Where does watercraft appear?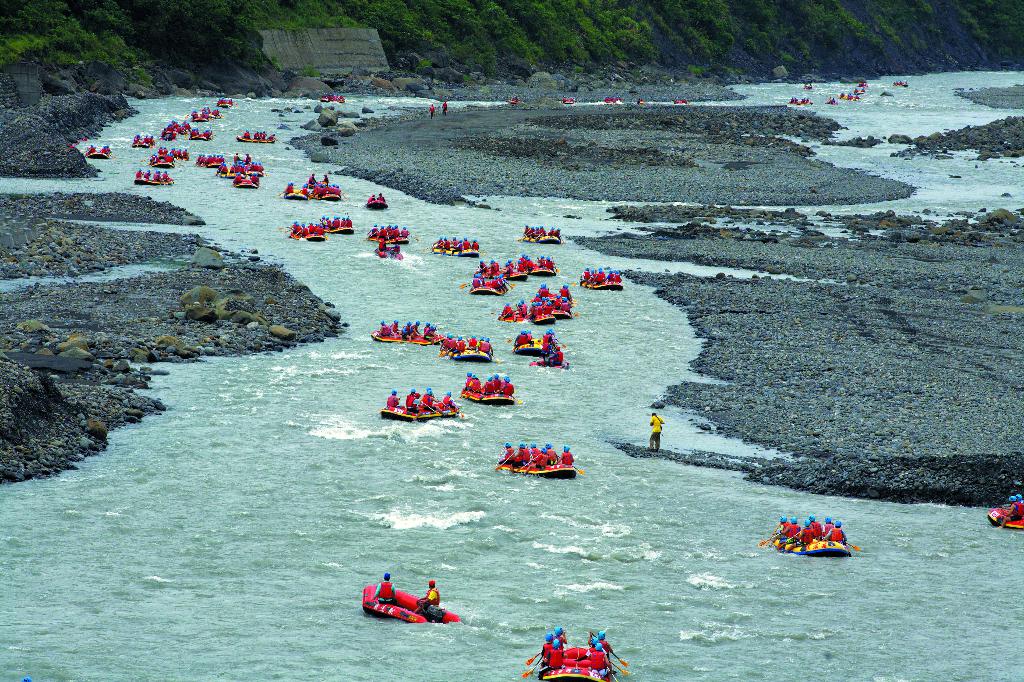
Appears at left=226, top=166, right=250, bottom=177.
